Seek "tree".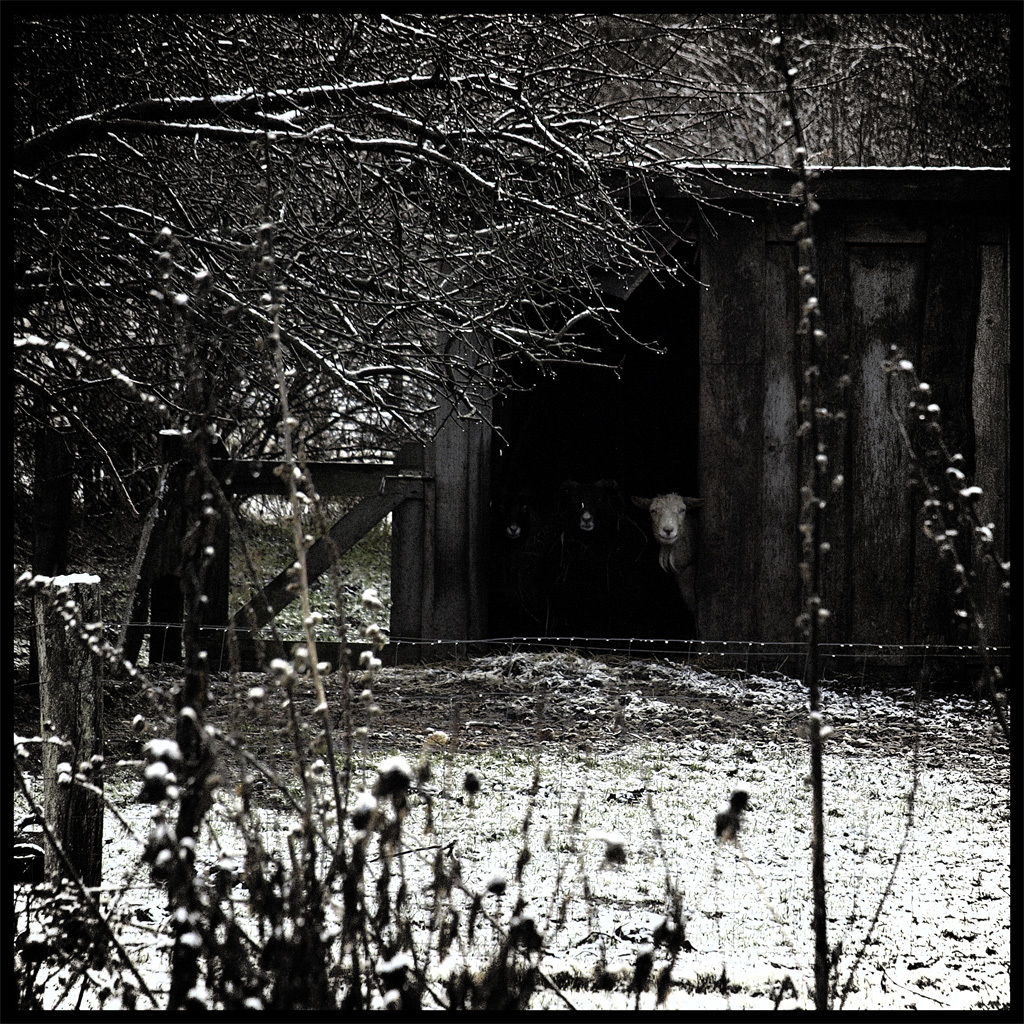
(6, 13, 1018, 653).
